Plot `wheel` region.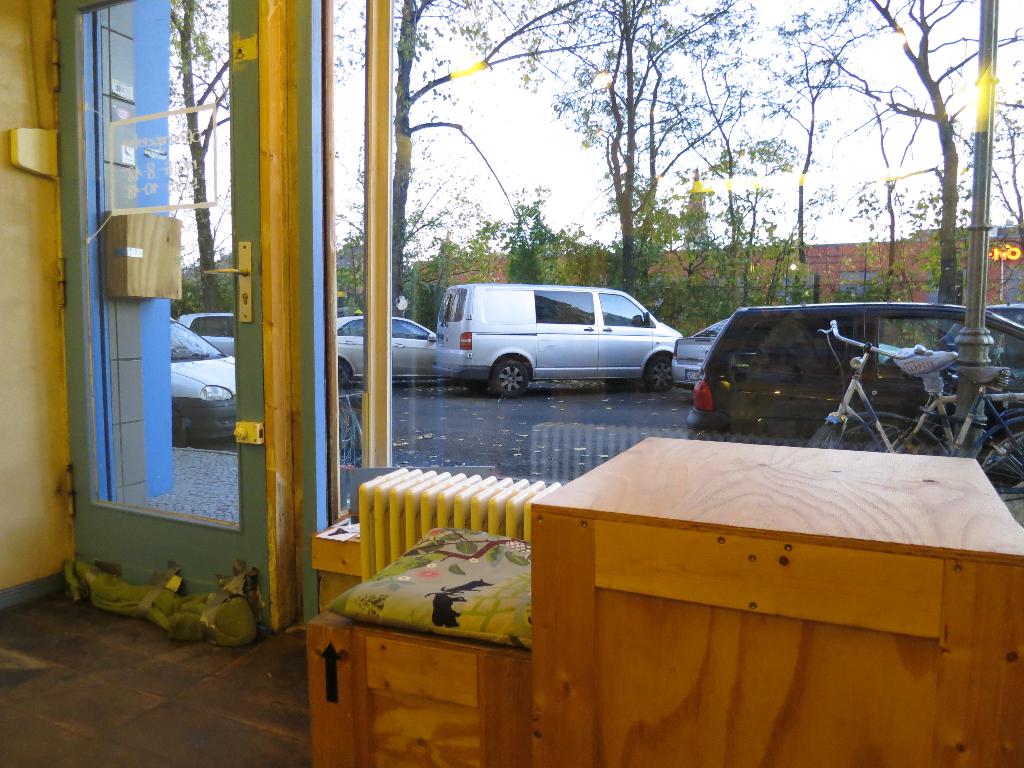
Plotted at bbox=[843, 412, 962, 454].
